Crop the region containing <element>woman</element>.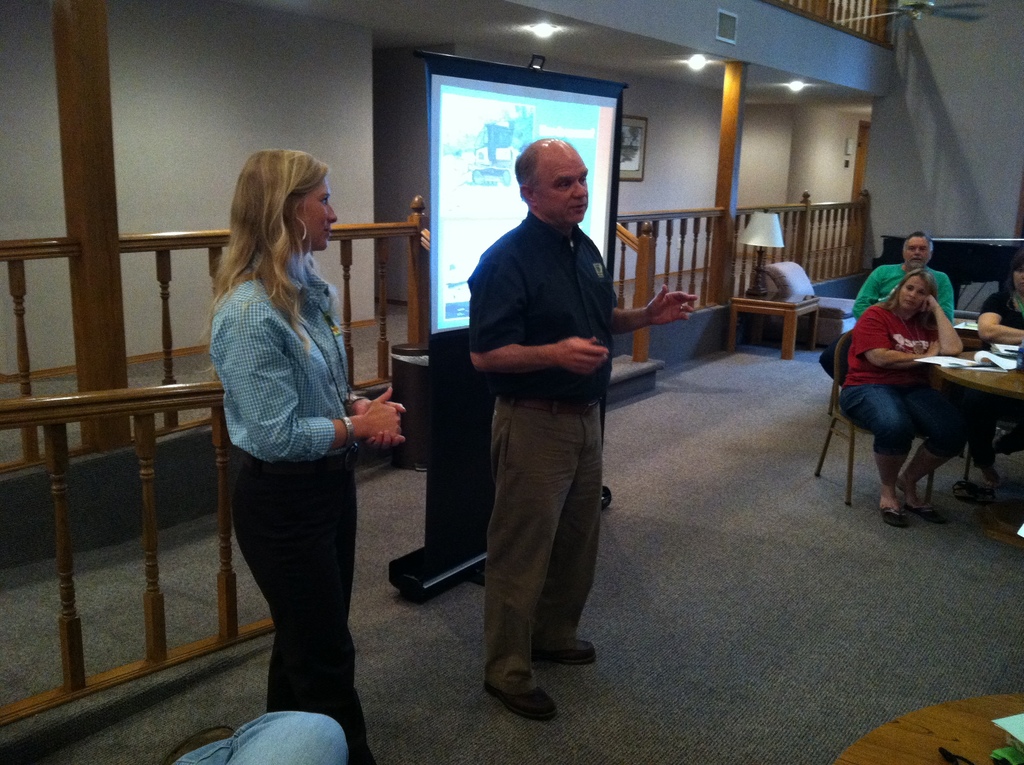
Crop region: region(835, 270, 973, 527).
